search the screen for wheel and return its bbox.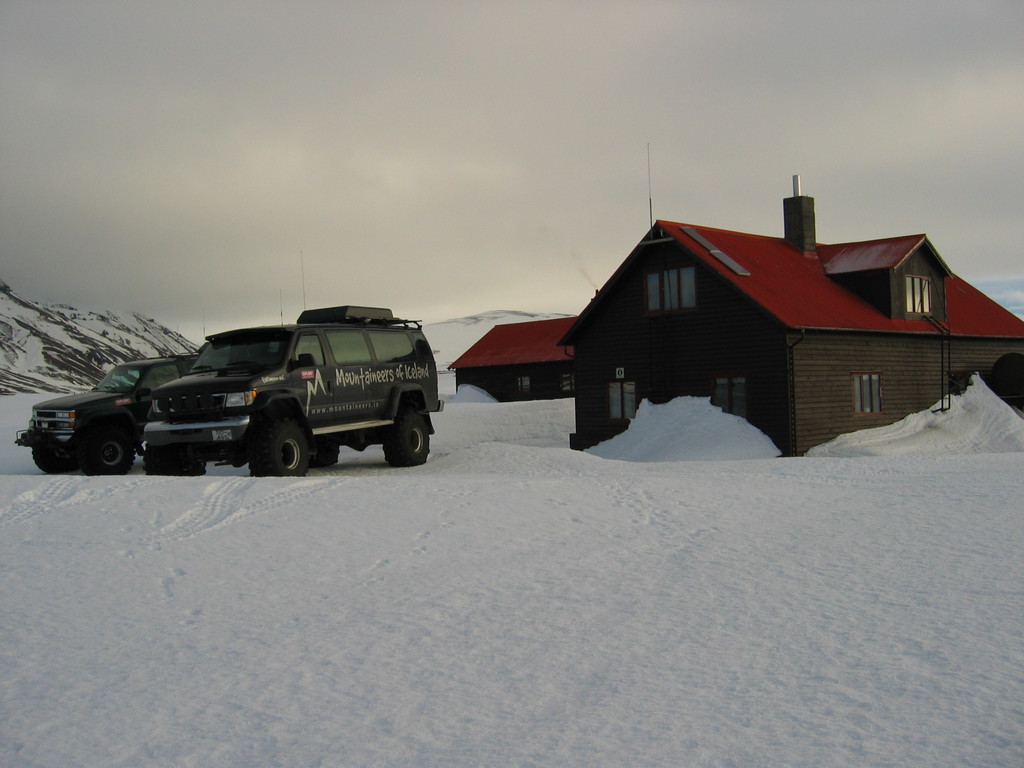
Found: crop(90, 434, 134, 472).
